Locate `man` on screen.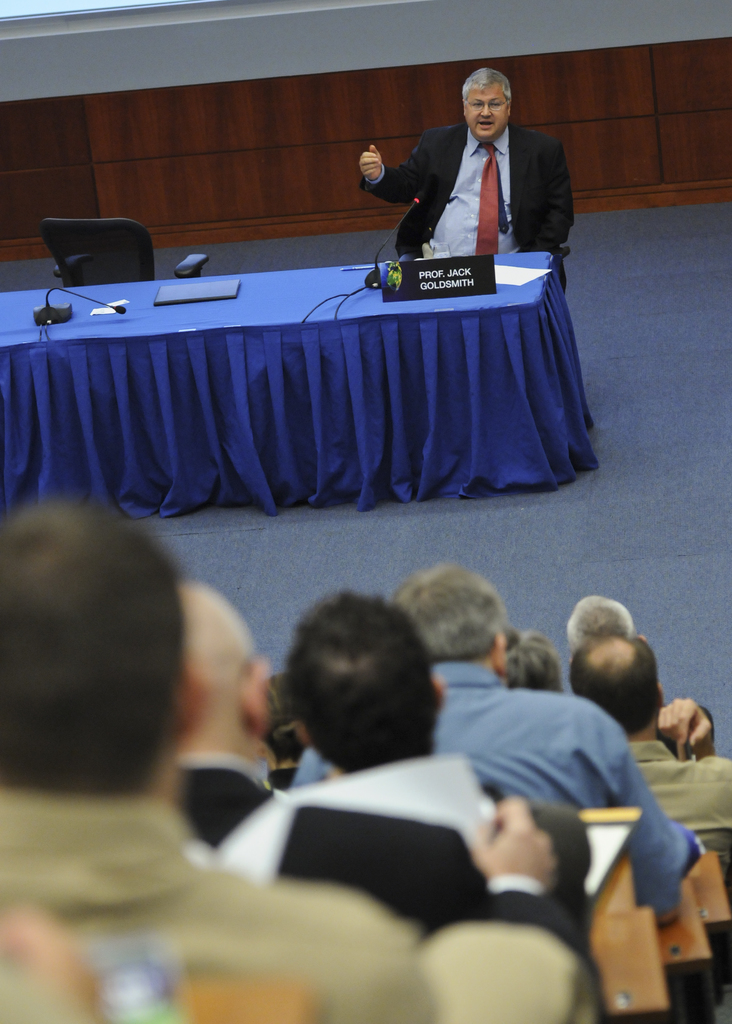
On screen at 354:67:580:280.
